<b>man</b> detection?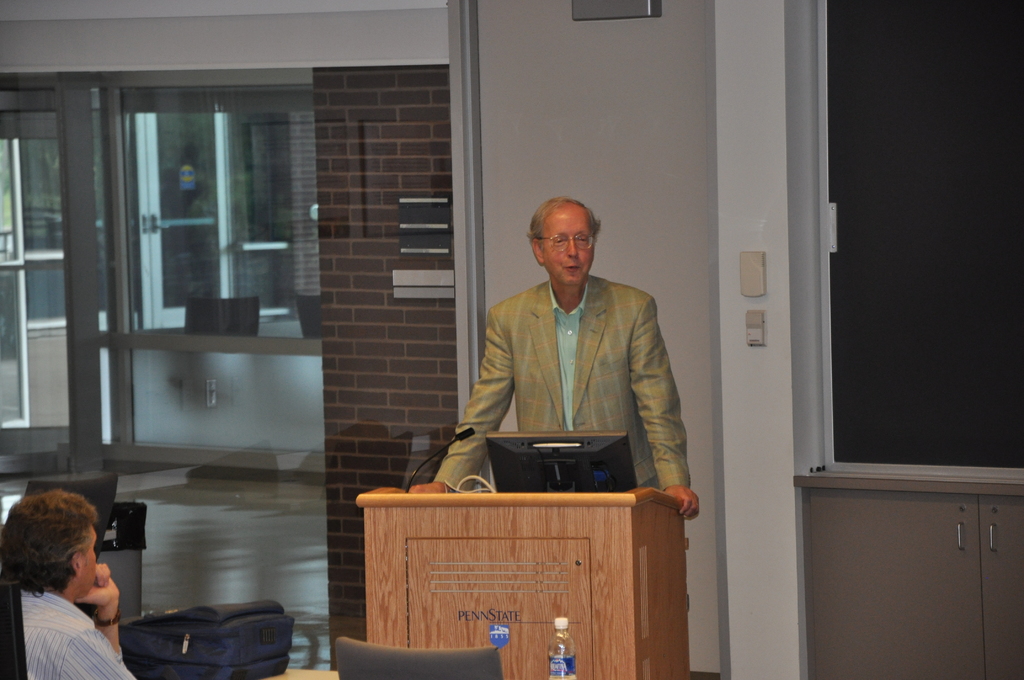
detection(462, 197, 685, 500)
